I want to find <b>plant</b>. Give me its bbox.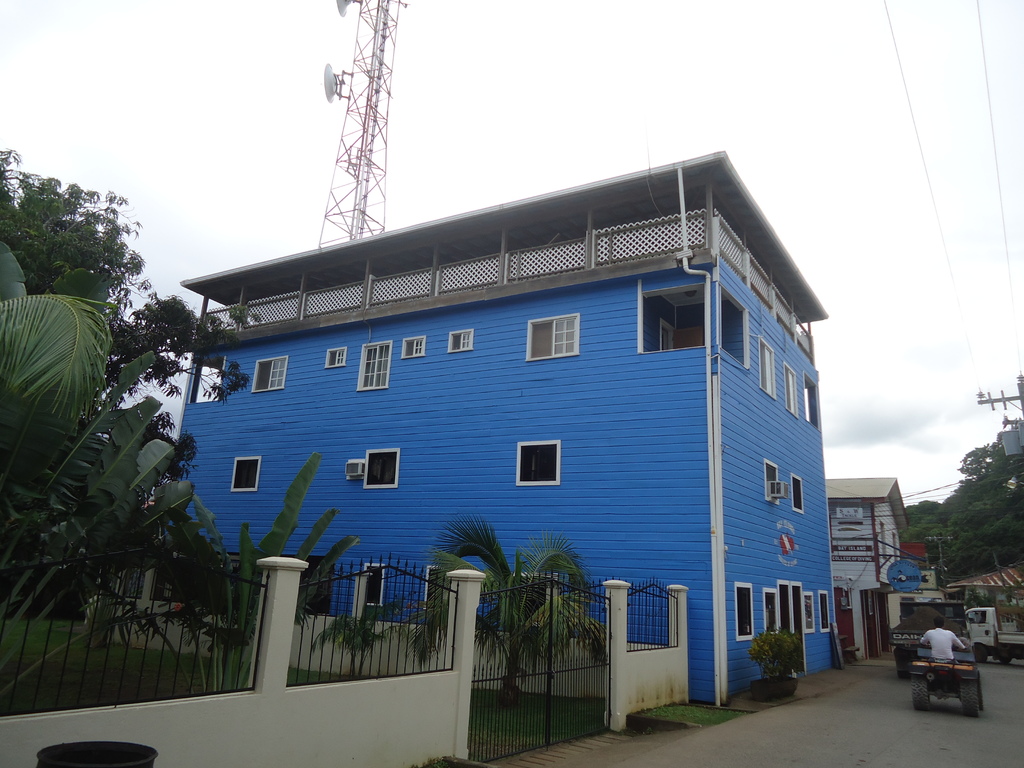
x1=313 y1=586 x2=413 y2=678.
